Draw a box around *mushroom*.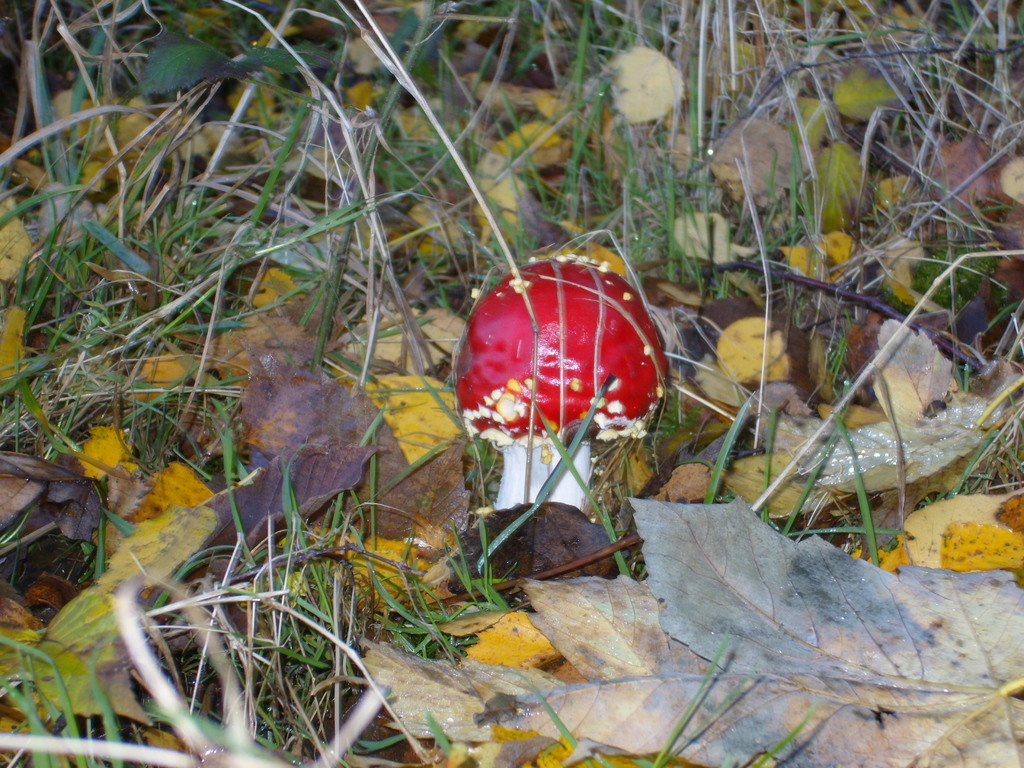
l=445, t=257, r=660, b=511.
